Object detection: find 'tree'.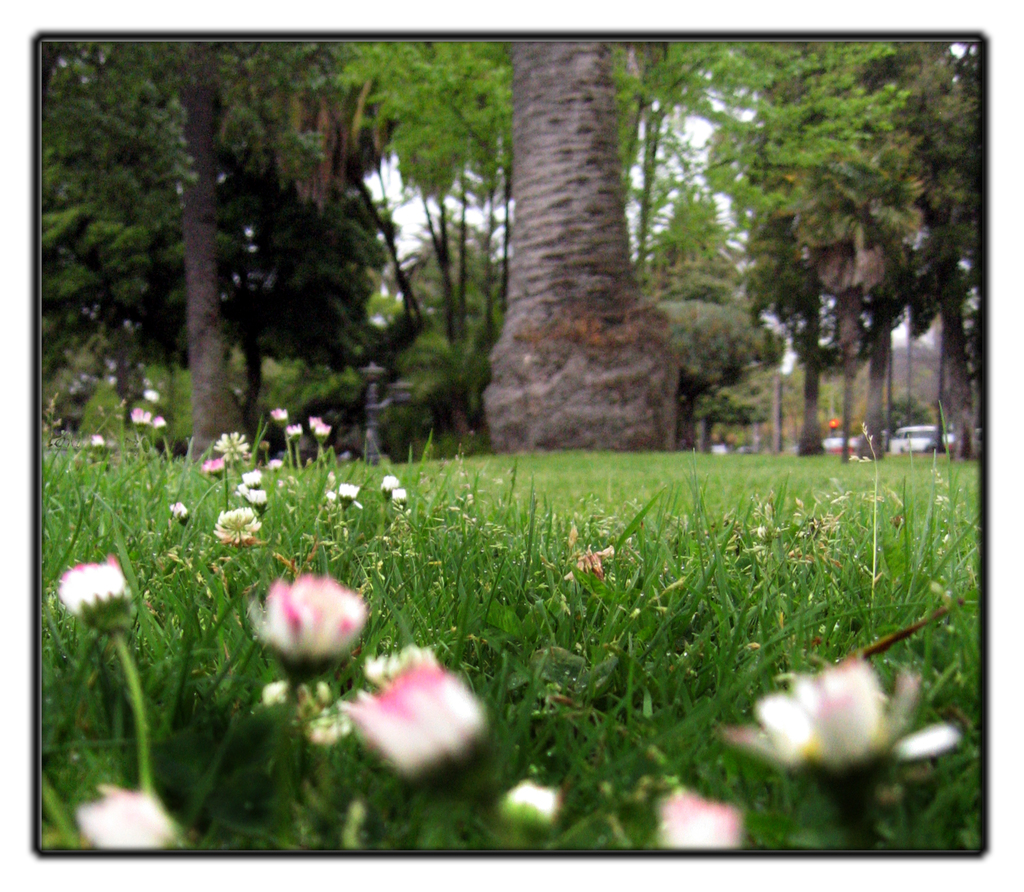
detection(487, 42, 710, 456).
